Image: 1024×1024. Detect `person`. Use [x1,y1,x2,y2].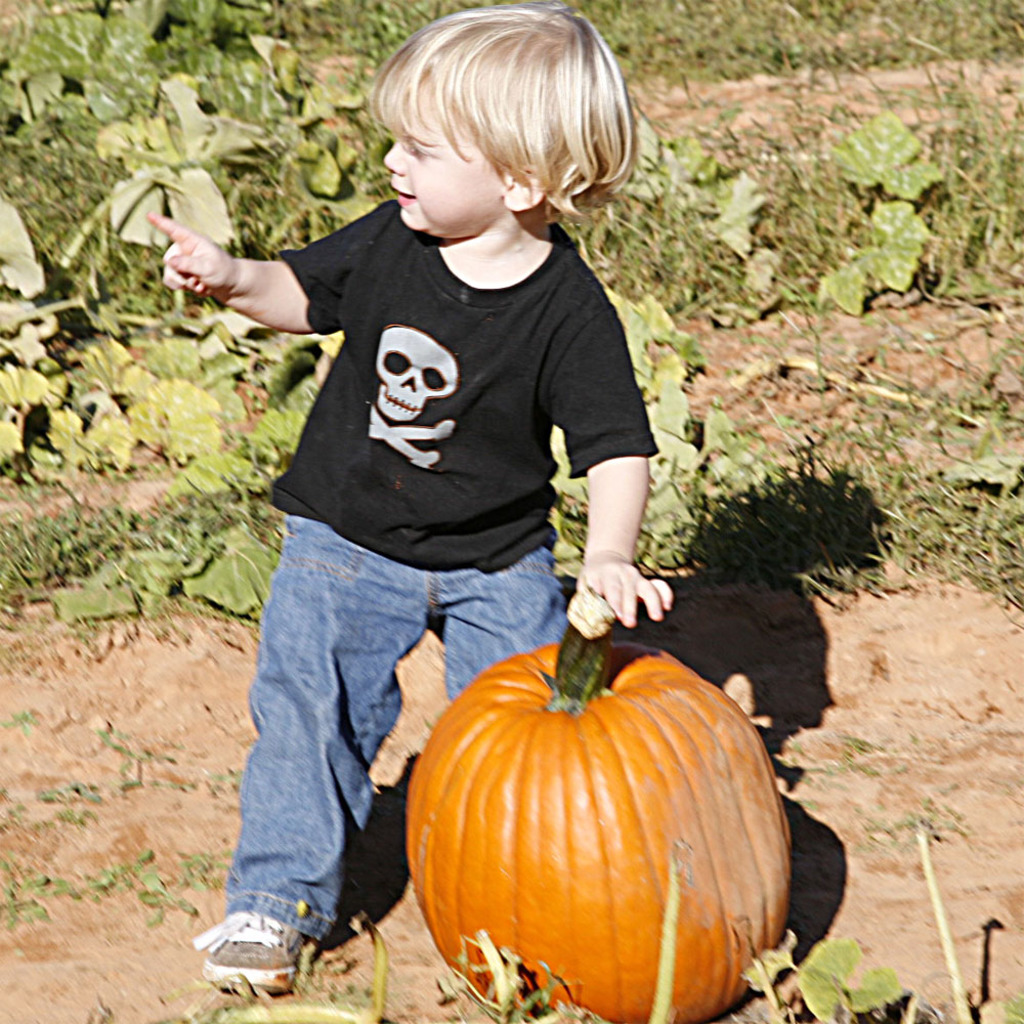
[144,0,672,989].
